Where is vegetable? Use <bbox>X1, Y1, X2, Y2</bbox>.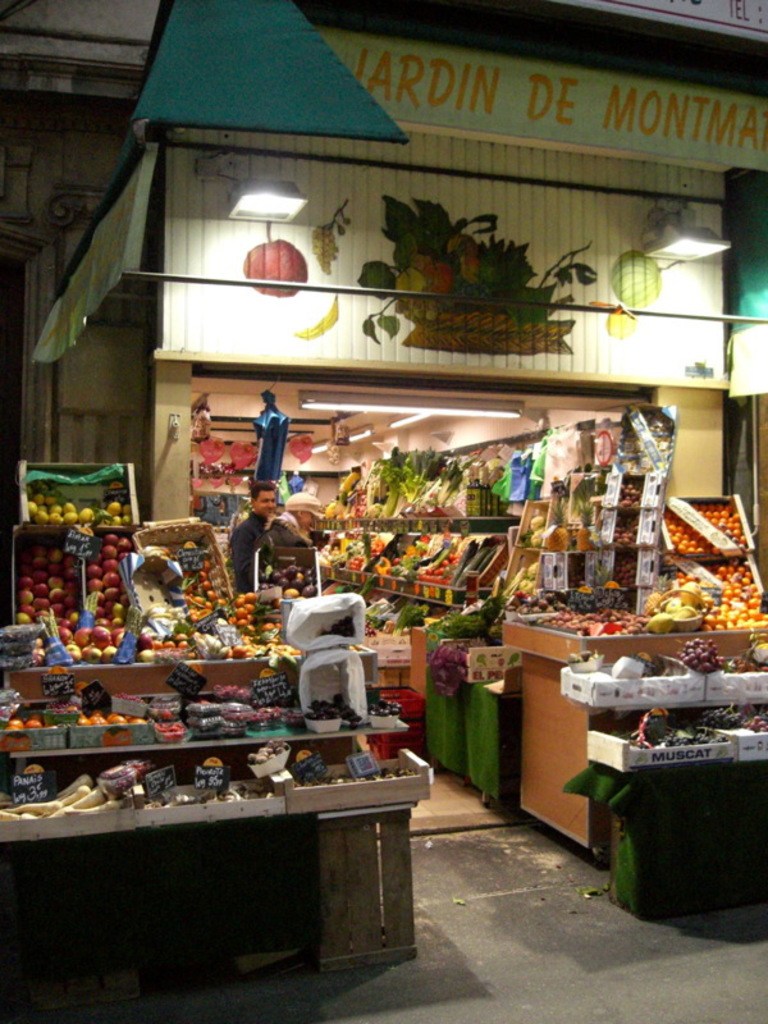
<bbox>247, 220, 311, 301</bbox>.
